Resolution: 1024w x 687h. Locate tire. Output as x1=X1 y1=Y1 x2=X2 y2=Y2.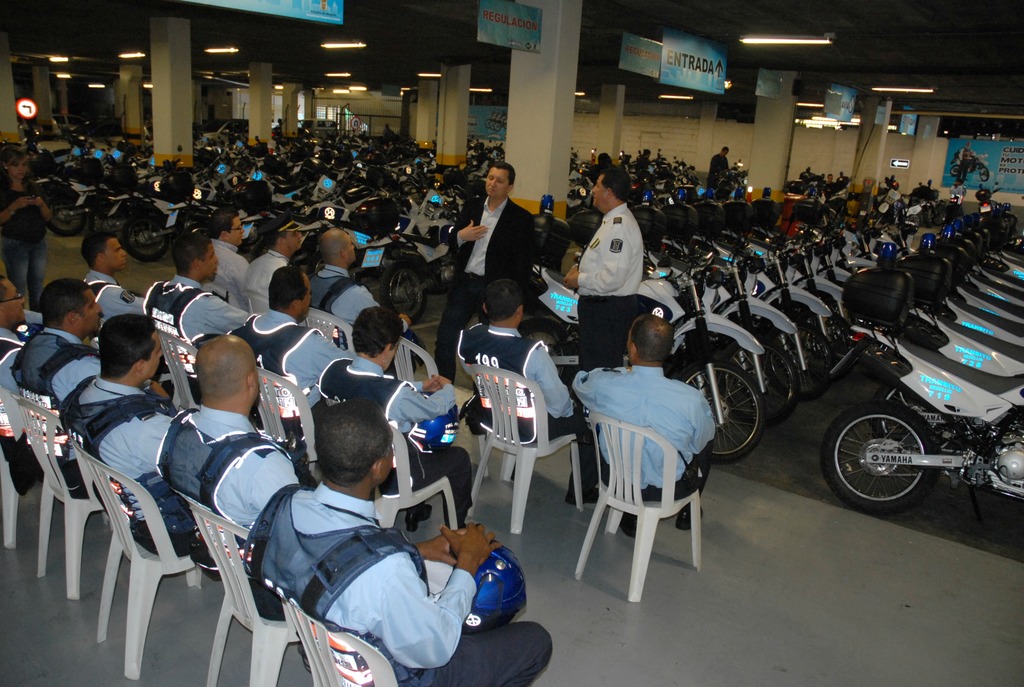
x1=250 y1=239 x2=266 y2=258.
